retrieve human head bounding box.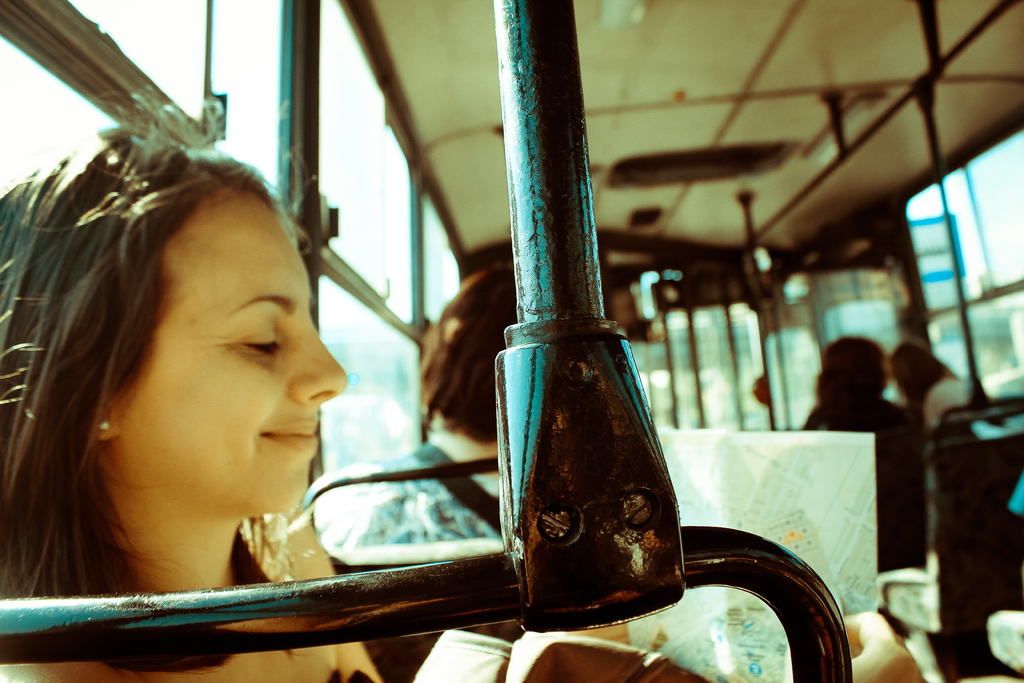
Bounding box: {"x1": 817, "y1": 338, "x2": 888, "y2": 401}.
